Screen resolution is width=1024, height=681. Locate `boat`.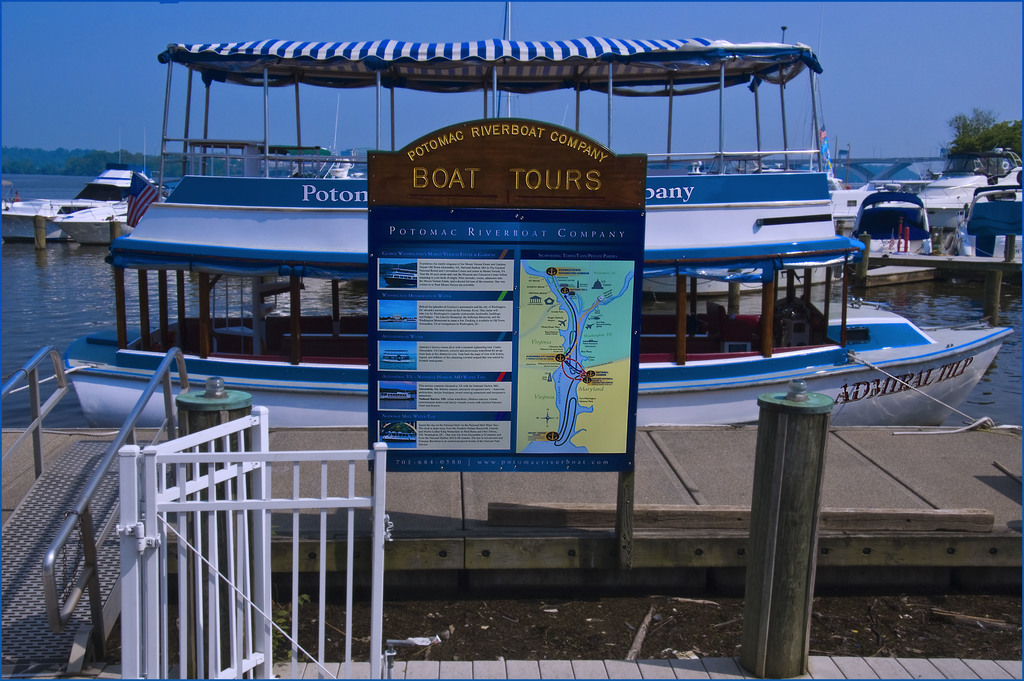
955/178/1023/258.
